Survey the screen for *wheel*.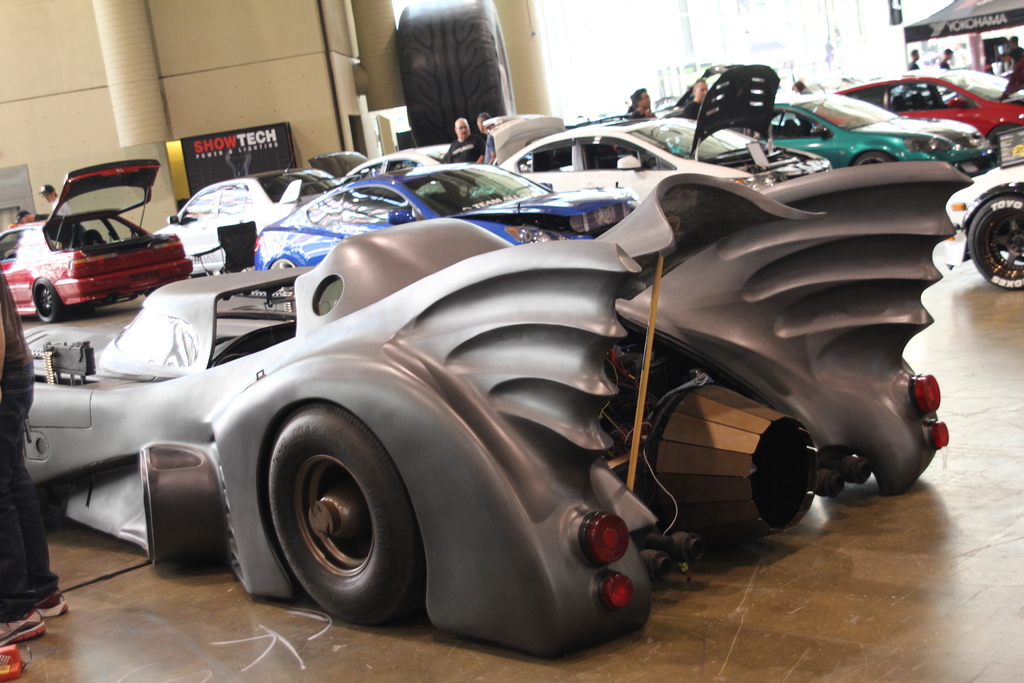
Survey found: detection(853, 152, 890, 168).
